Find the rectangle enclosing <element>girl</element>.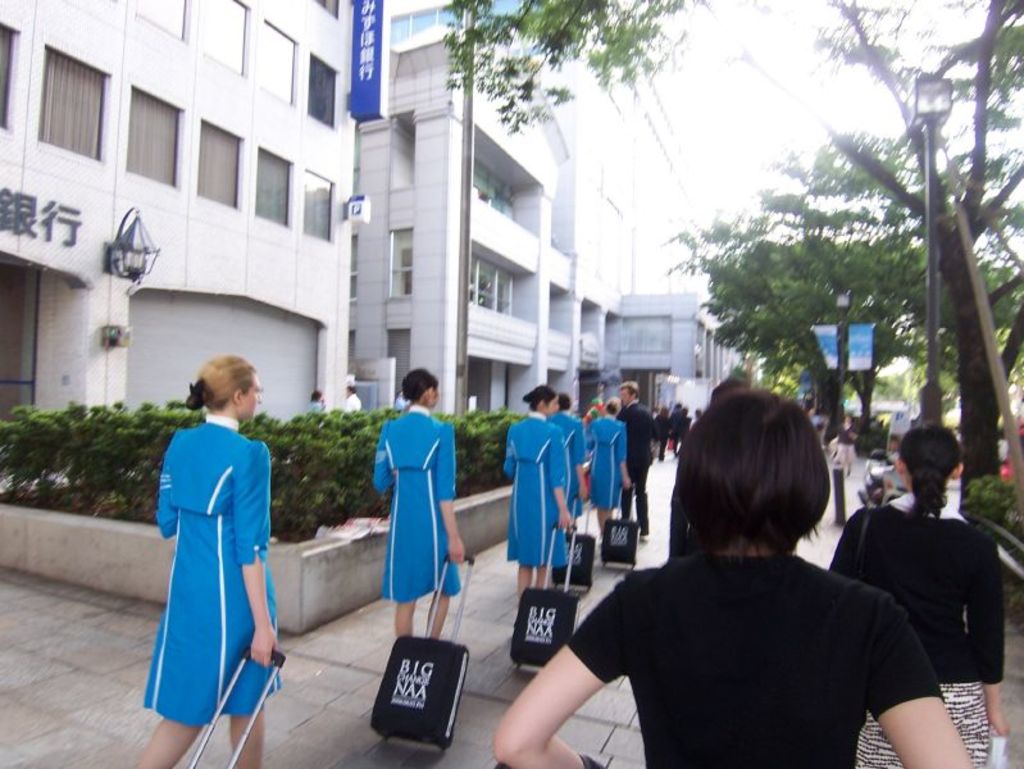
detection(827, 423, 1012, 768).
